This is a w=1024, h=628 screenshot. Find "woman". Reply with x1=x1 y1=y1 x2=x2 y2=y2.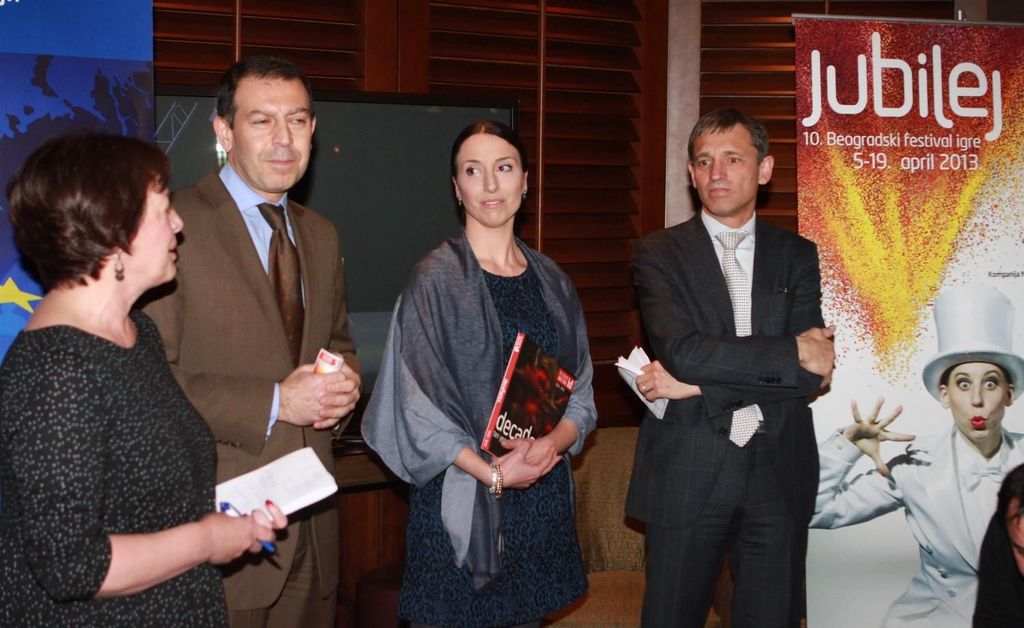
x1=808 y1=282 x2=1023 y2=627.
